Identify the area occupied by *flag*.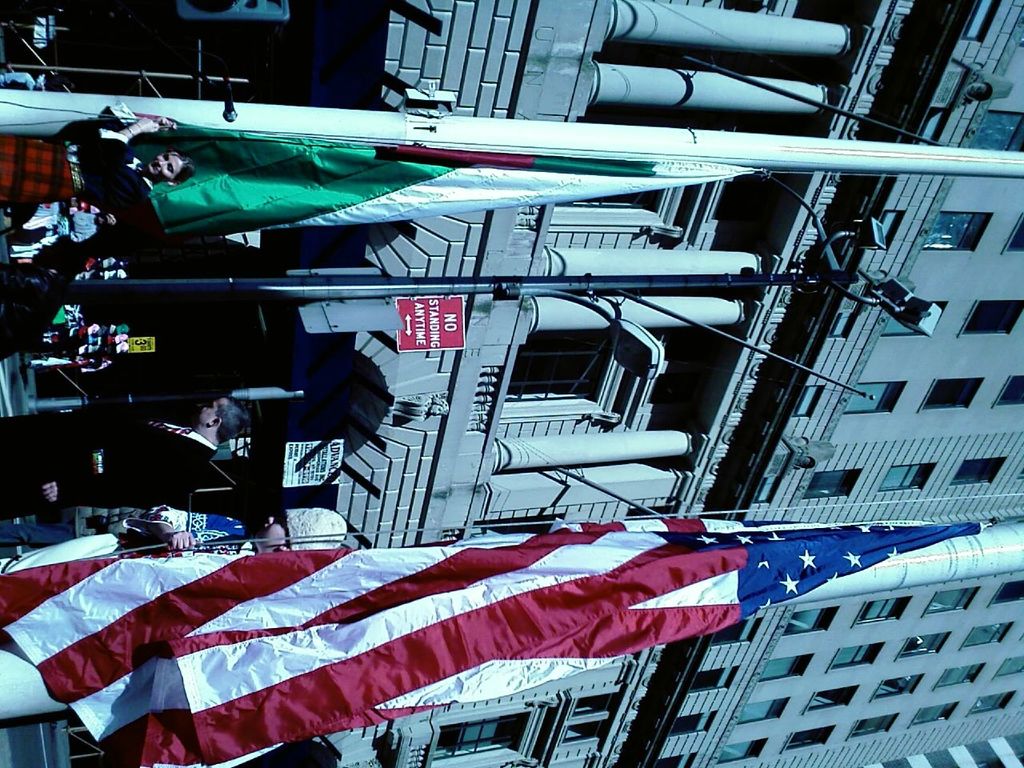
Area: <box>90,439,880,730</box>.
